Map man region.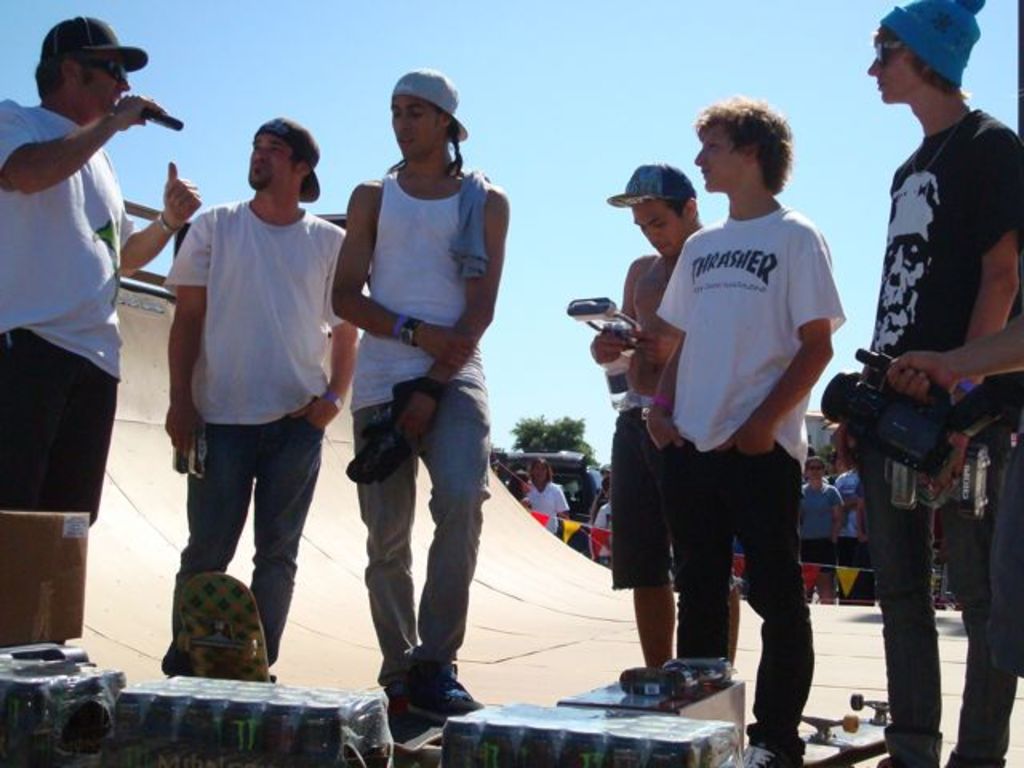
Mapped to x1=326 y1=67 x2=507 y2=722.
